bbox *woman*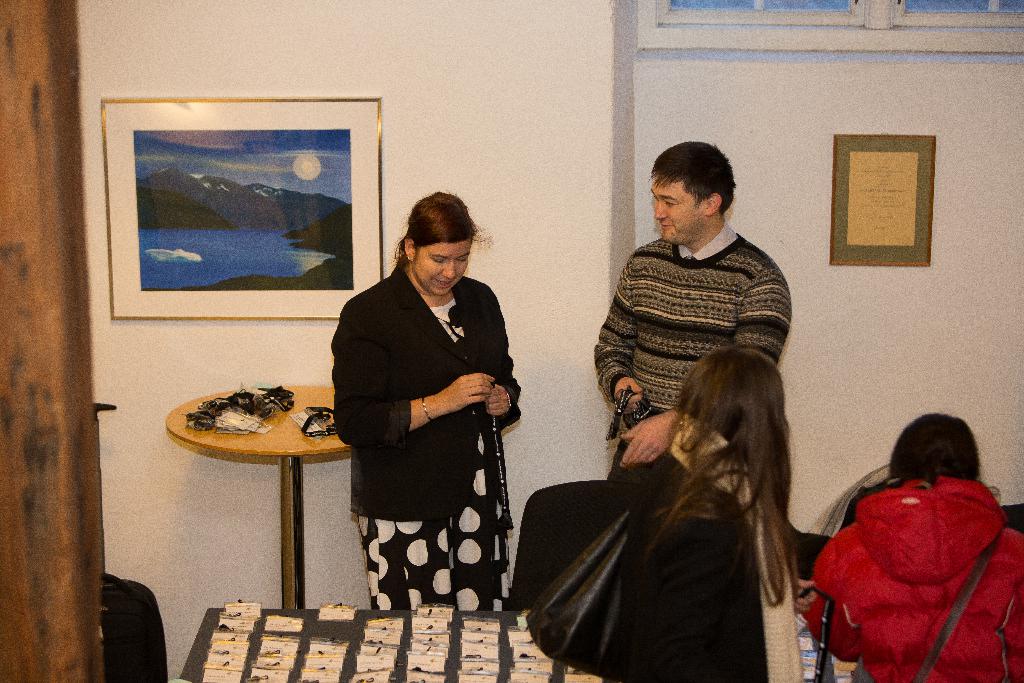
[594, 346, 820, 682]
